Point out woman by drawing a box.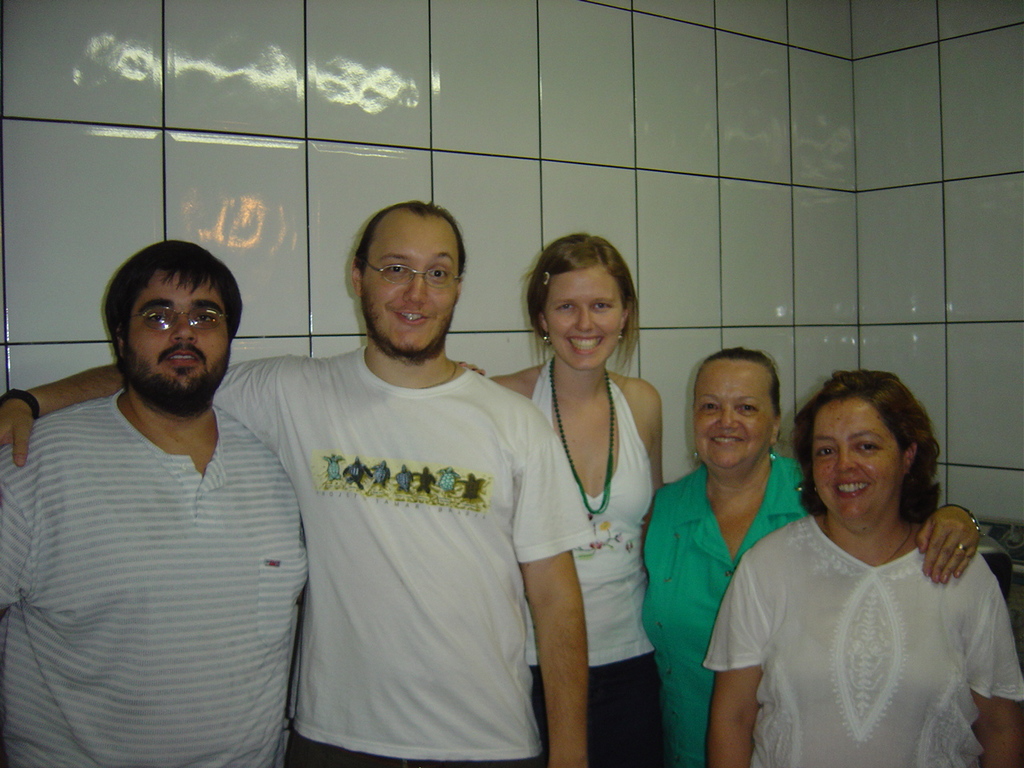
458/233/669/767.
